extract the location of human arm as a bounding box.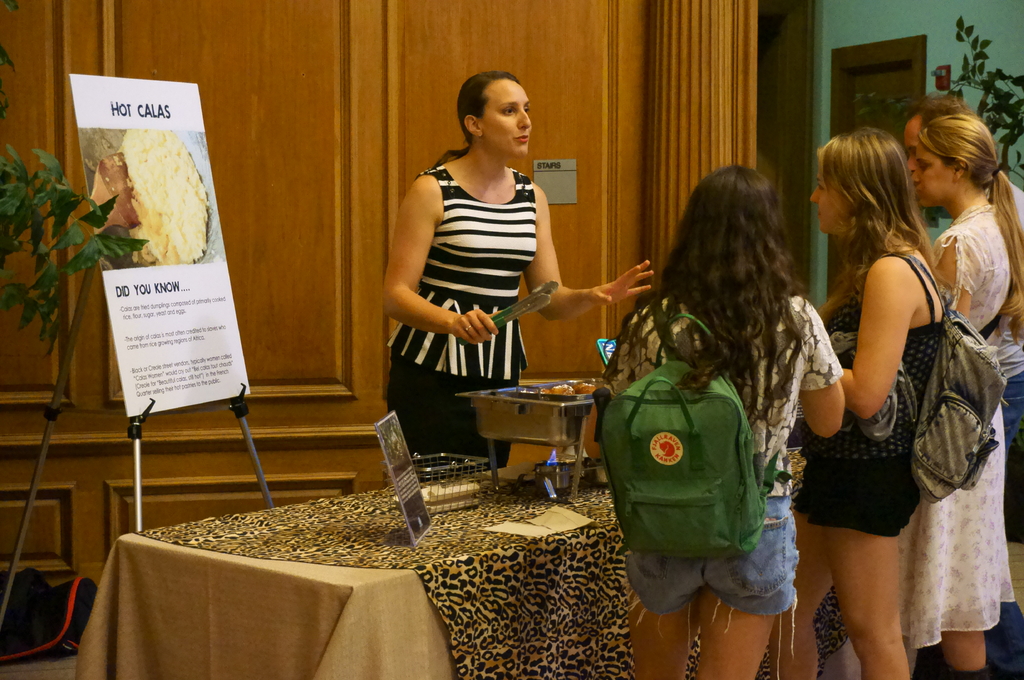
BBox(929, 229, 971, 313).
